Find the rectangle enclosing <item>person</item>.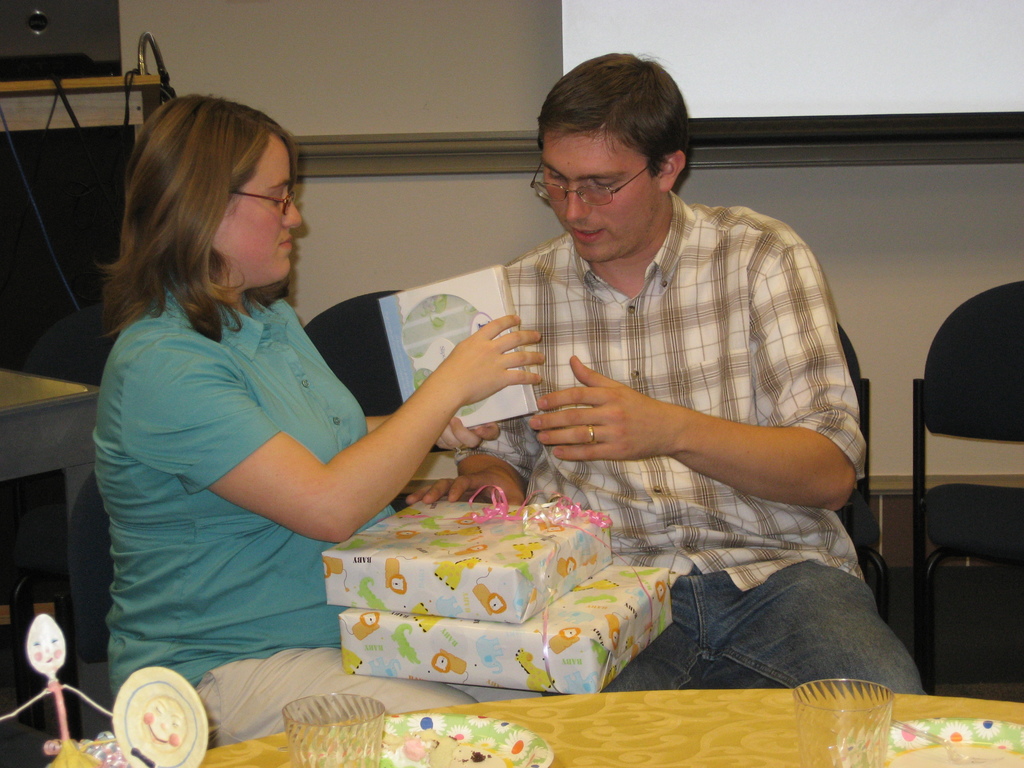
BBox(91, 83, 548, 762).
